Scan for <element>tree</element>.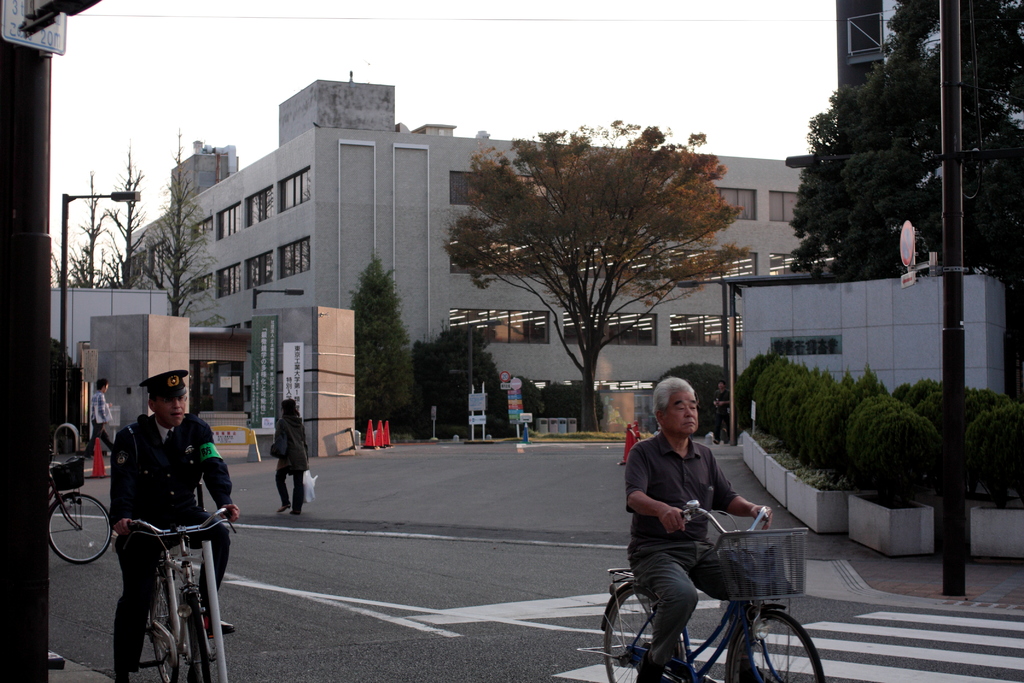
Scan result: x1=89, y1=140, x2=163, y2=287.
